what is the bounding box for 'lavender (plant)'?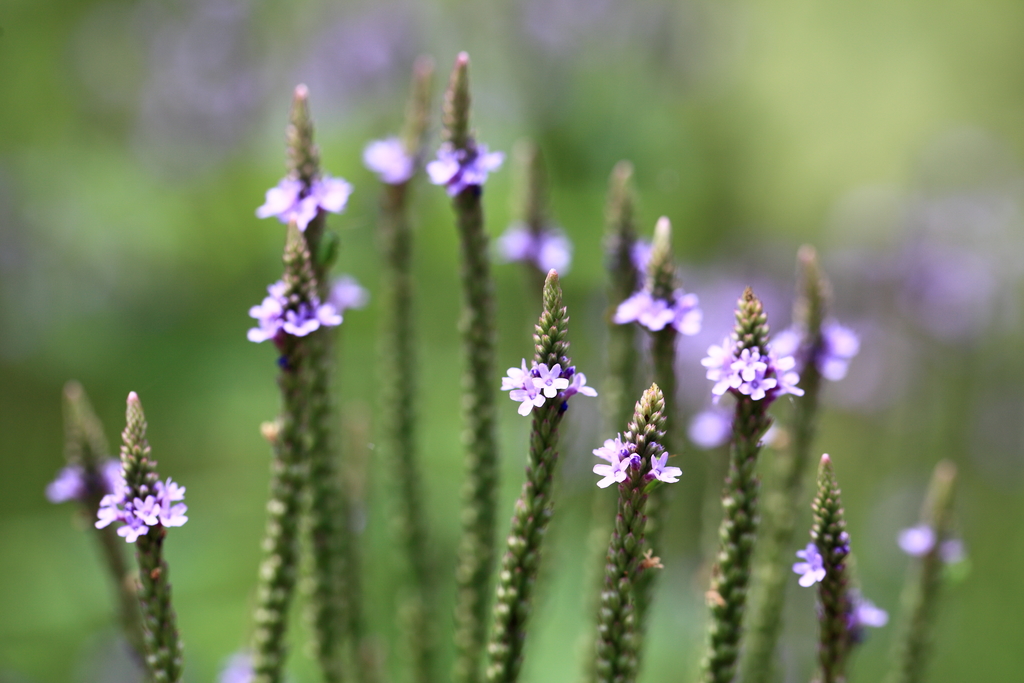
box=[693, 283, 798, 666].
